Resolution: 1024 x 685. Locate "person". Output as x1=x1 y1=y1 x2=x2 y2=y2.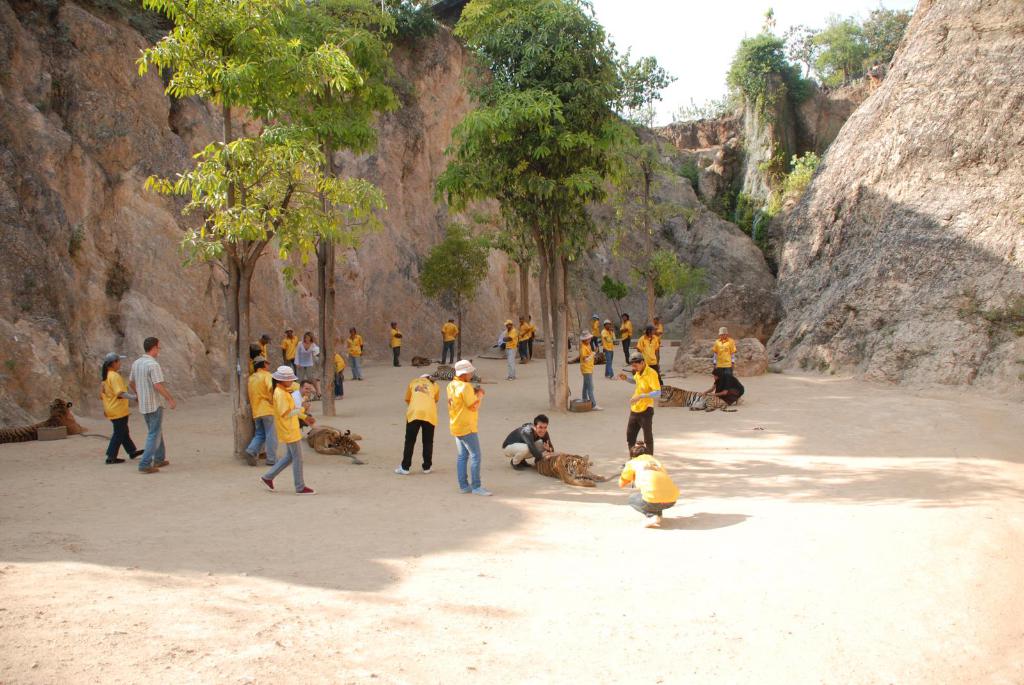
x1=260 y1=335 x2=270 y2=361.
